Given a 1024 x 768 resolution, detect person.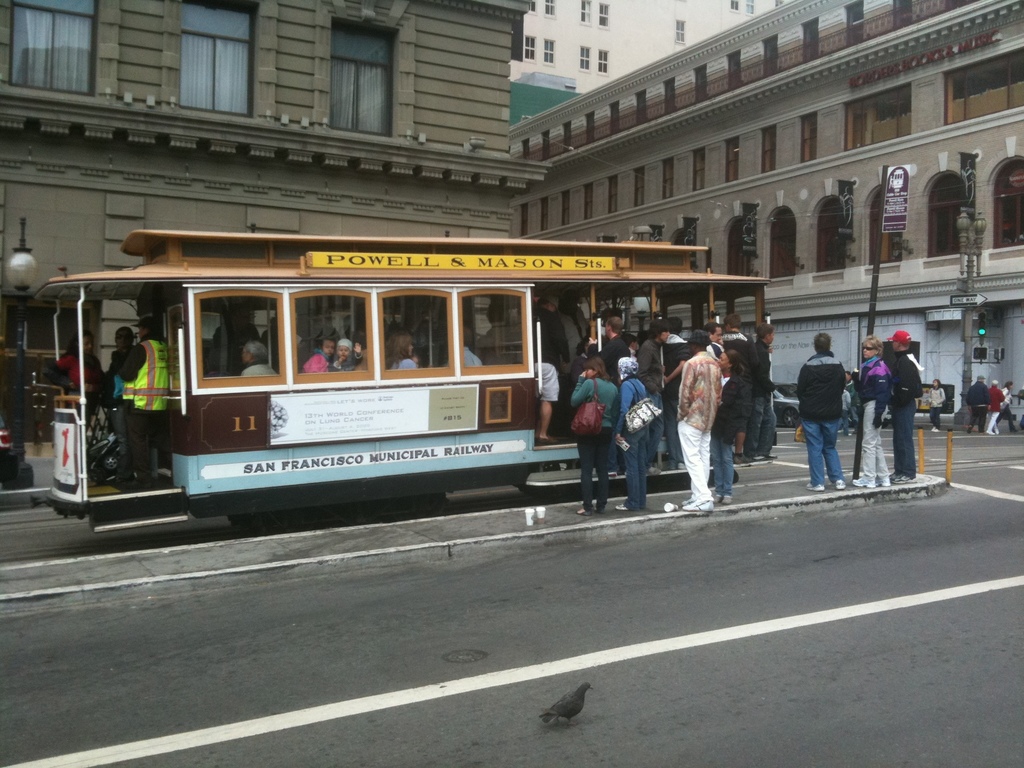
BBox(833, 374, 865, 431).
